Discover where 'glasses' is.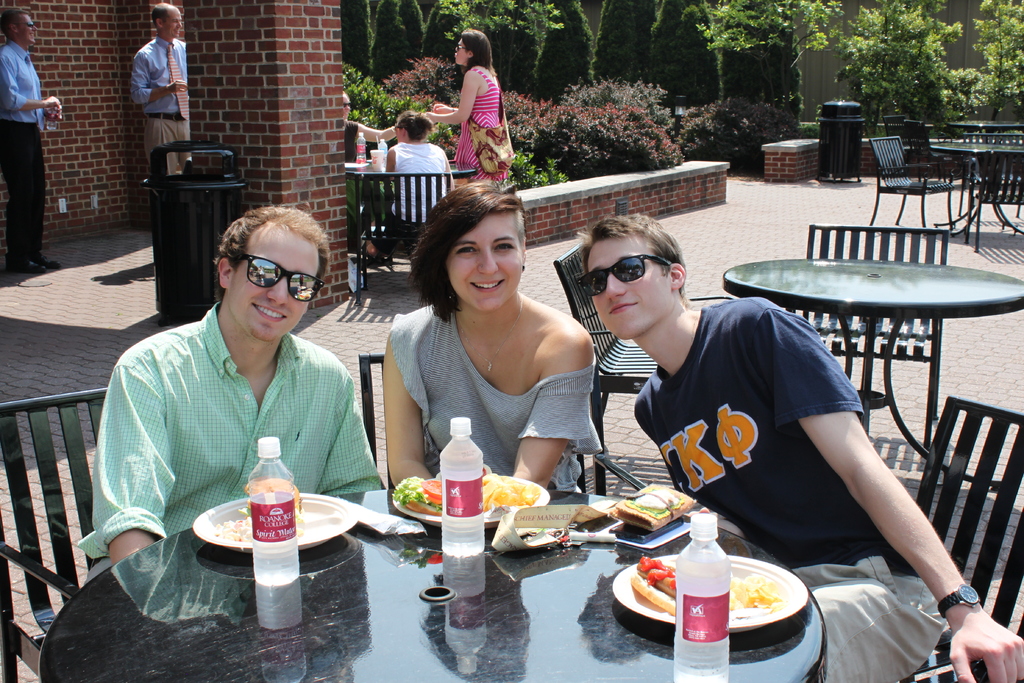
Discovered at box(455, 42, 468, 54).
